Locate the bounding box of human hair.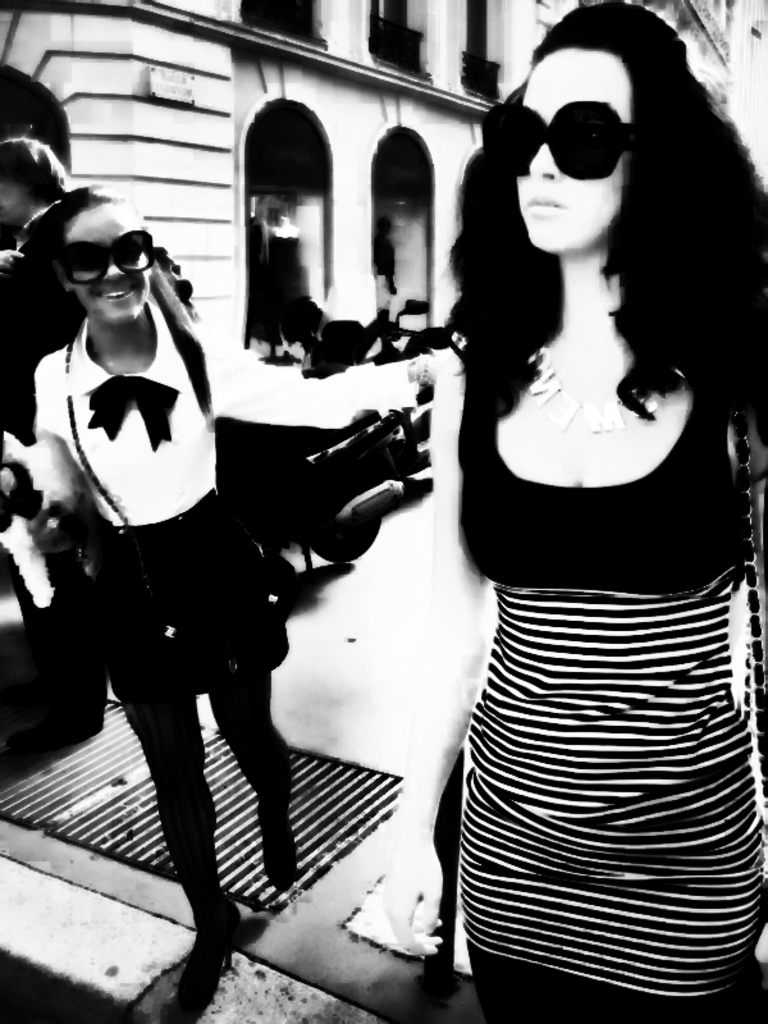
Bounding box: 0:136:76:204.
